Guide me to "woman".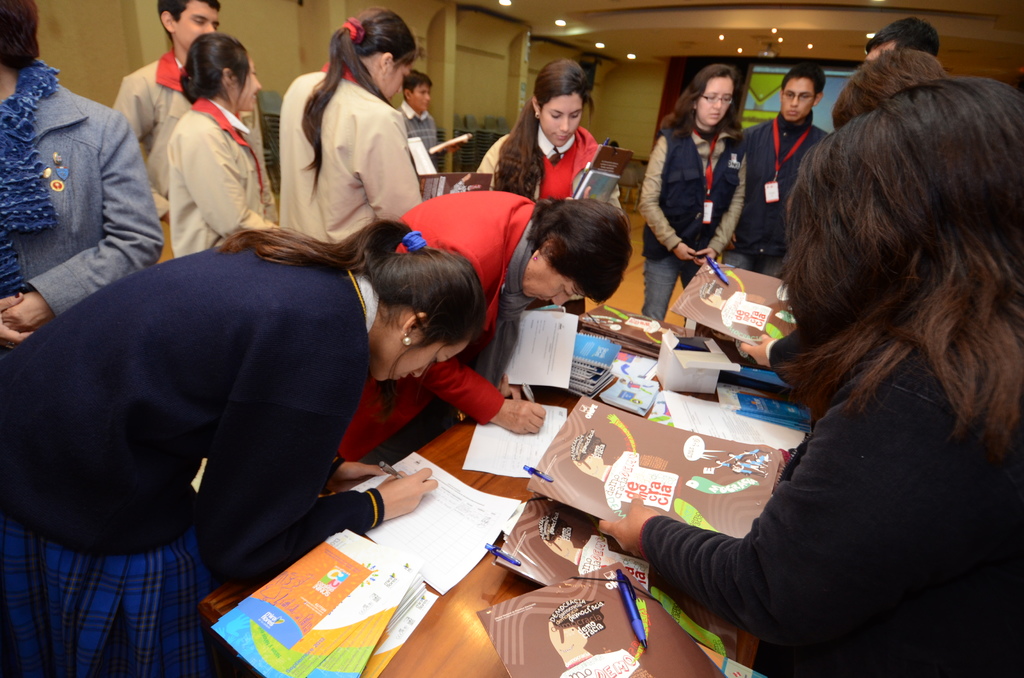
Guidance: (637, 61, 749, 322).
